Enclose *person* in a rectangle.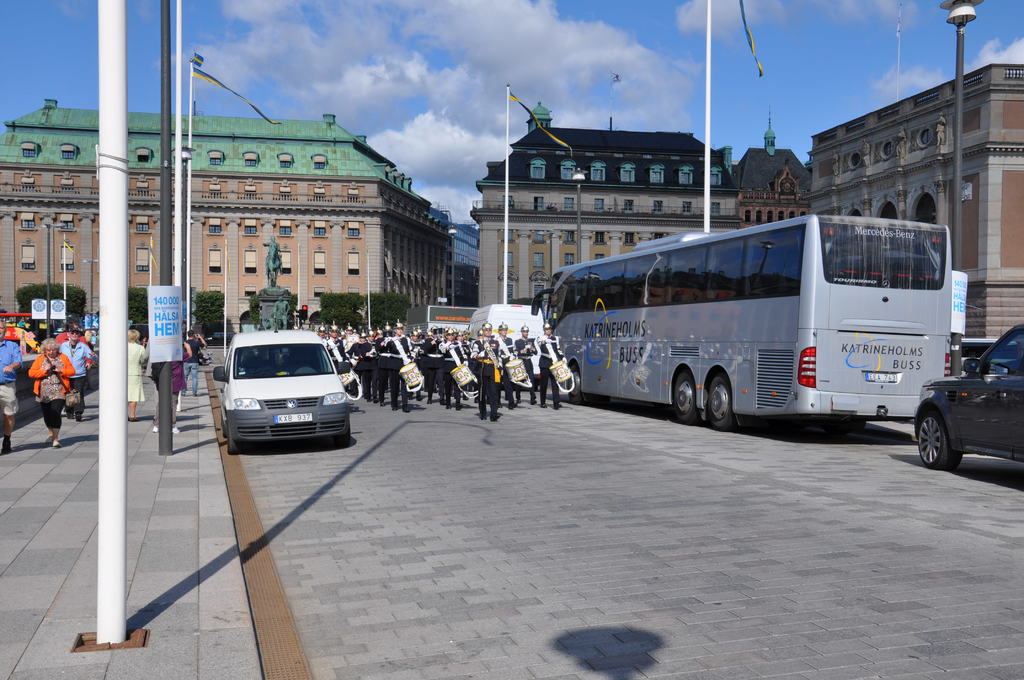
<box>459,309,522,433</box>.
